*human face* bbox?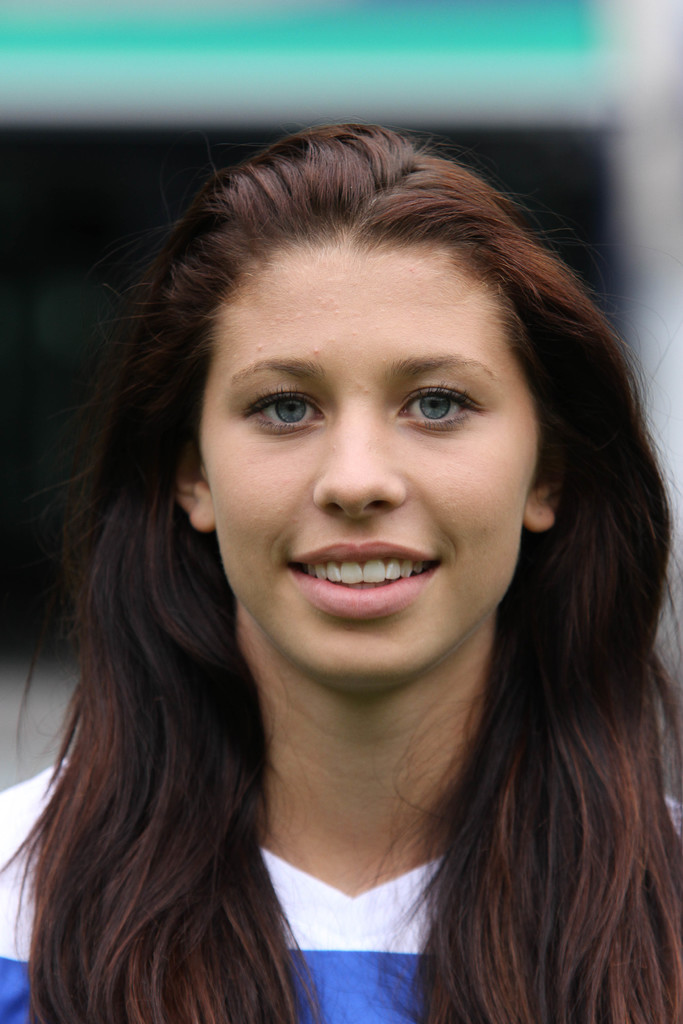
bbox=[197, 232, 537, 679]
